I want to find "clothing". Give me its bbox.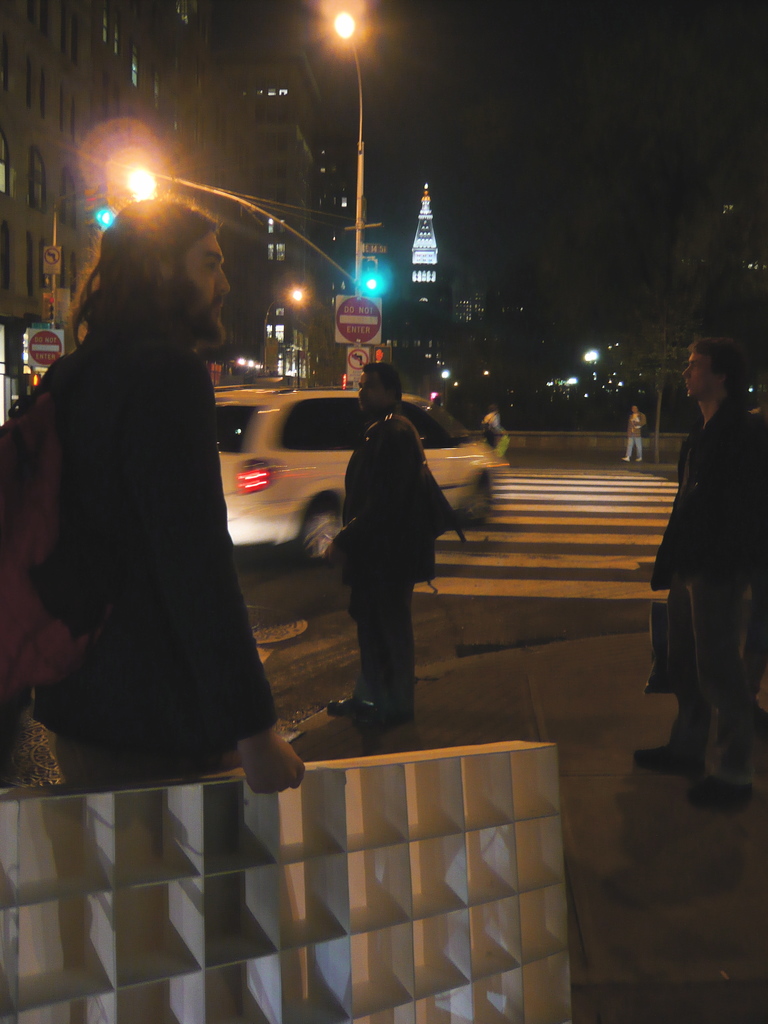
[4, 314, 279, 783].
